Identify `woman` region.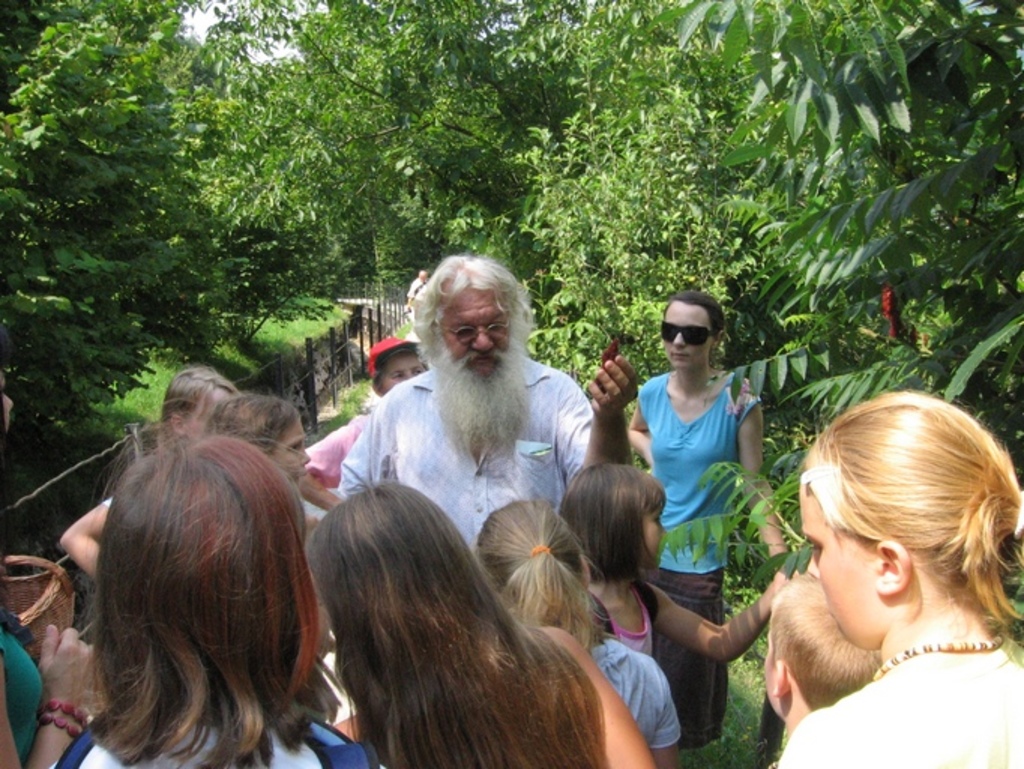
Region: (x1=625, y1=290, x2=796, y2=749).
